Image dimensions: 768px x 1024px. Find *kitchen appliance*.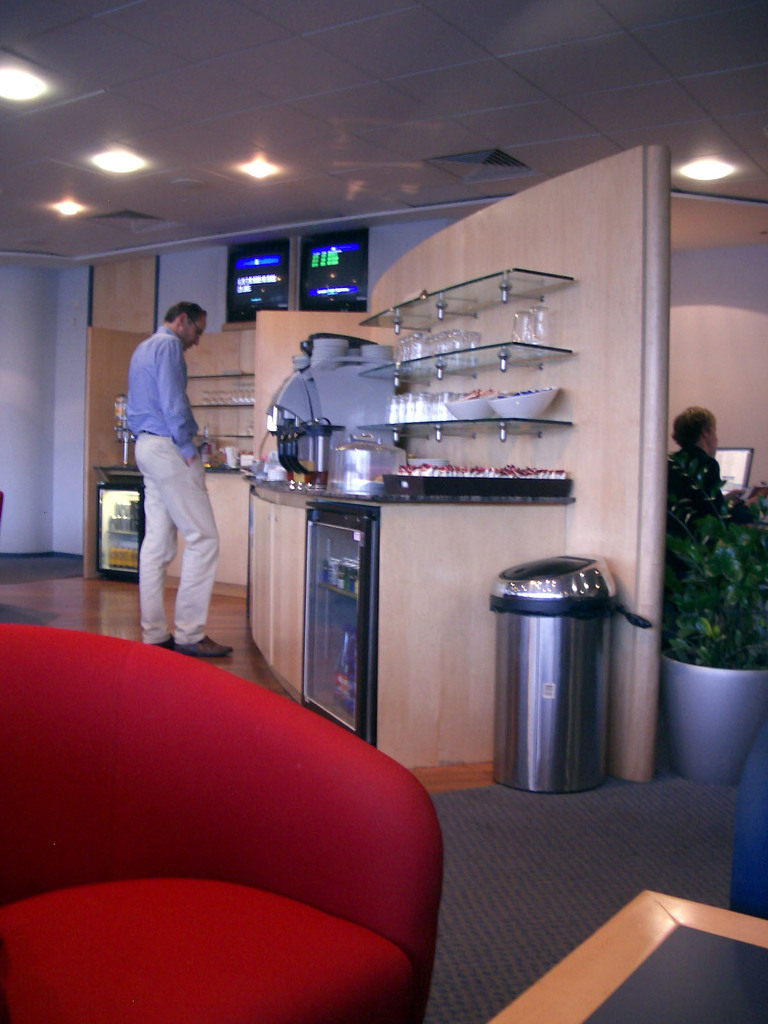
<region>96, 468, 141, 582</region>.
